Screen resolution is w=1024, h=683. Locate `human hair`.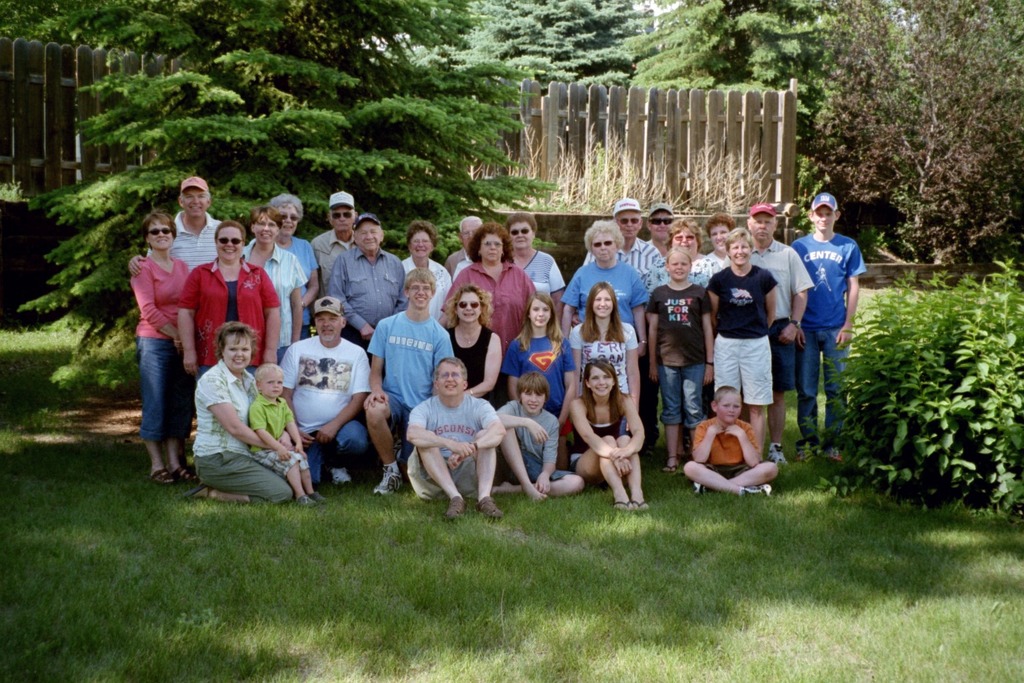
[left=179, top=187, right=209, bottom=200].
